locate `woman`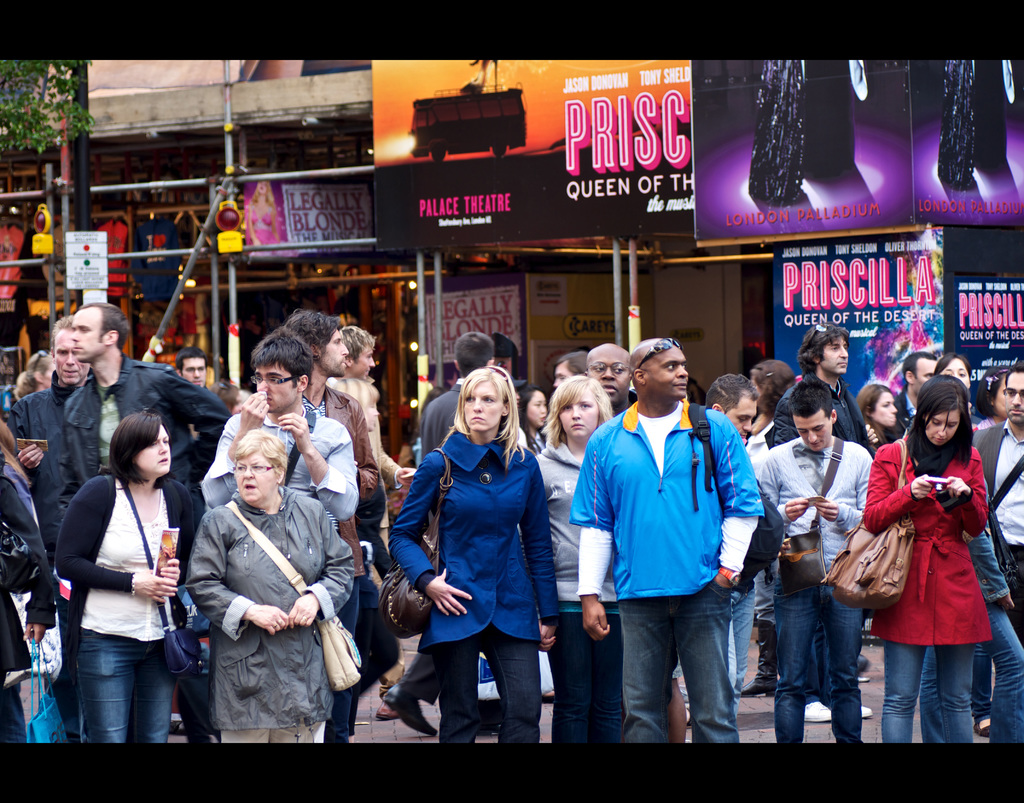
BBox(735, 352, 797, 679)
